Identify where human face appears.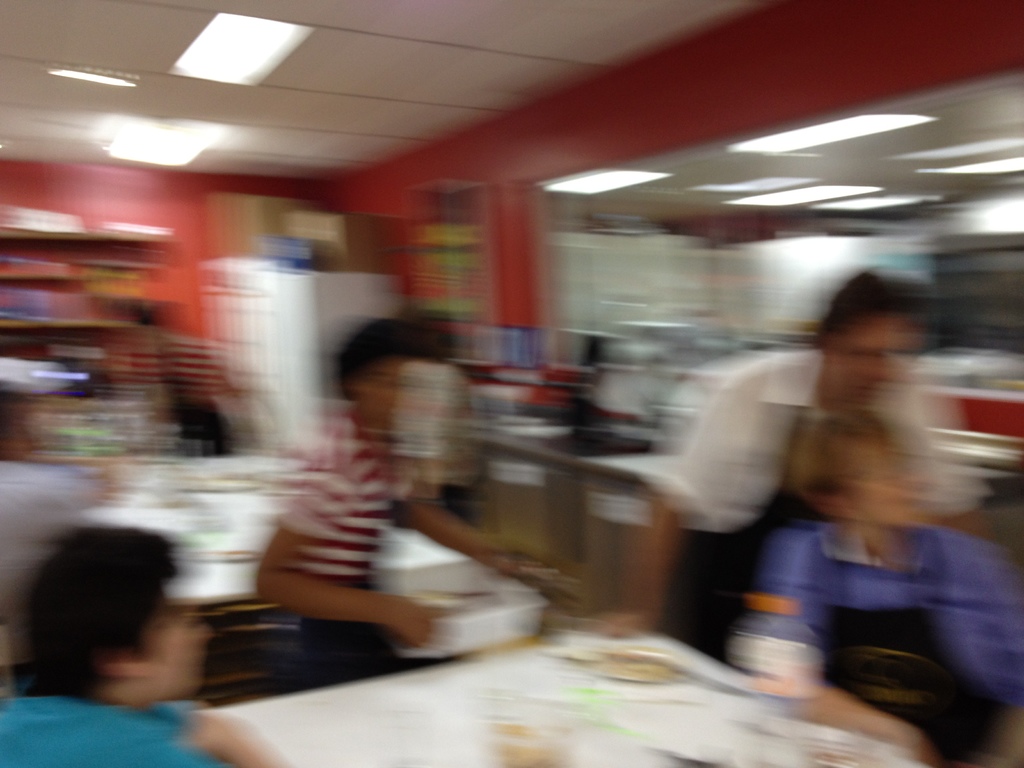
Appears at (136, 572, 216, 685).
